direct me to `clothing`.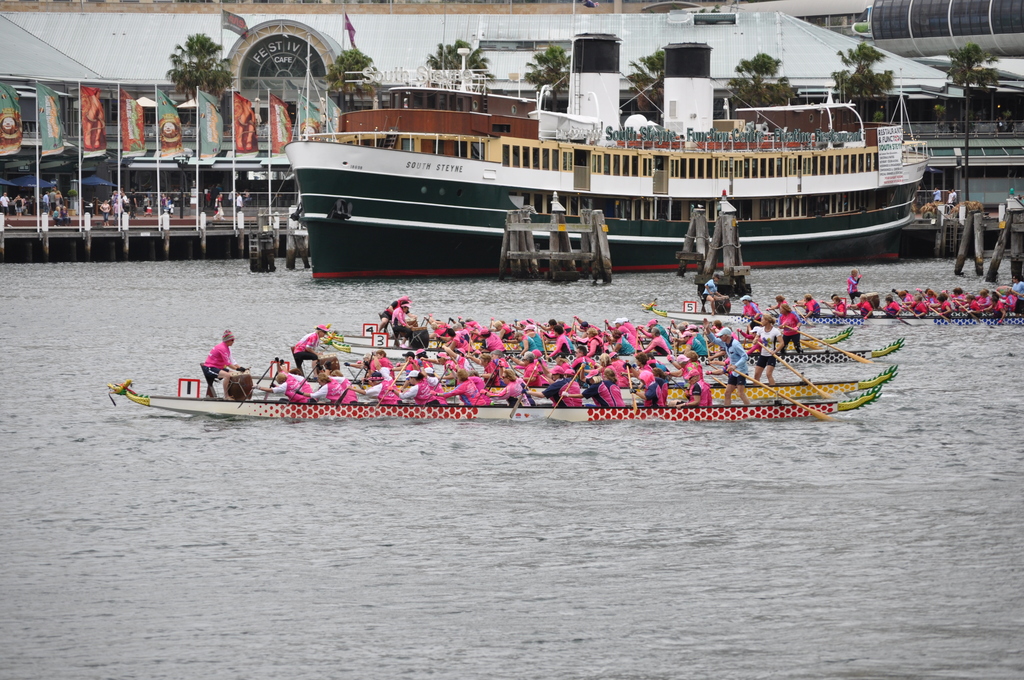
Direction: detection(615, 332, 637, 358).
